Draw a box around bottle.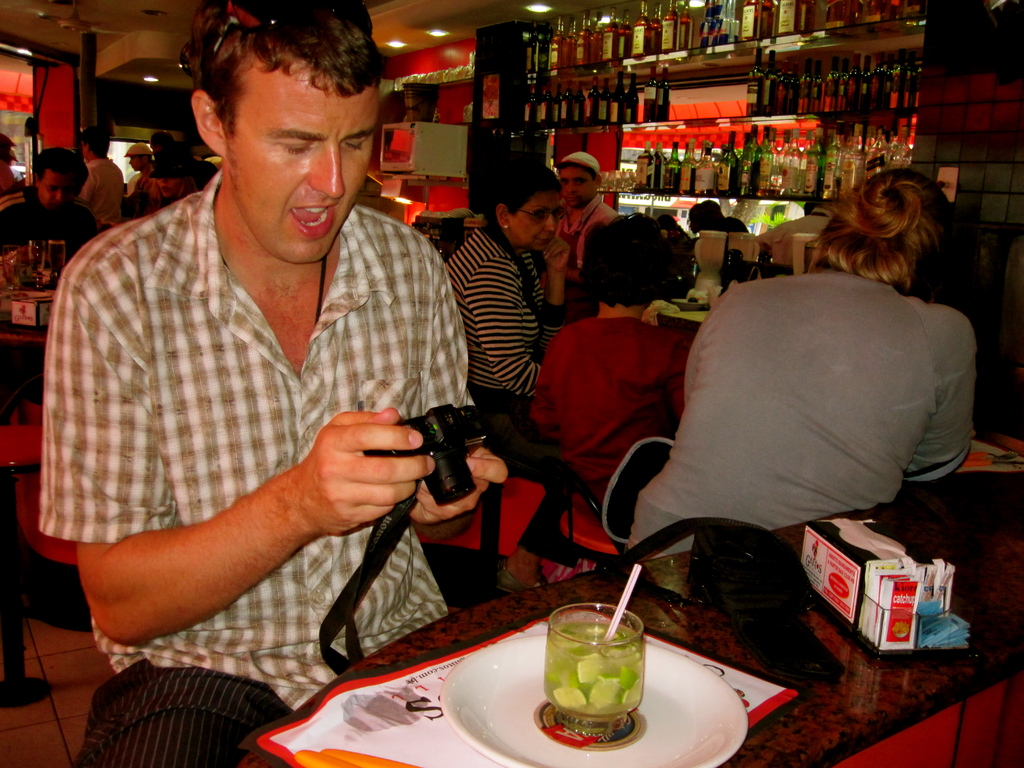
[x1=642, y1=72, x2=655, y2=124].
